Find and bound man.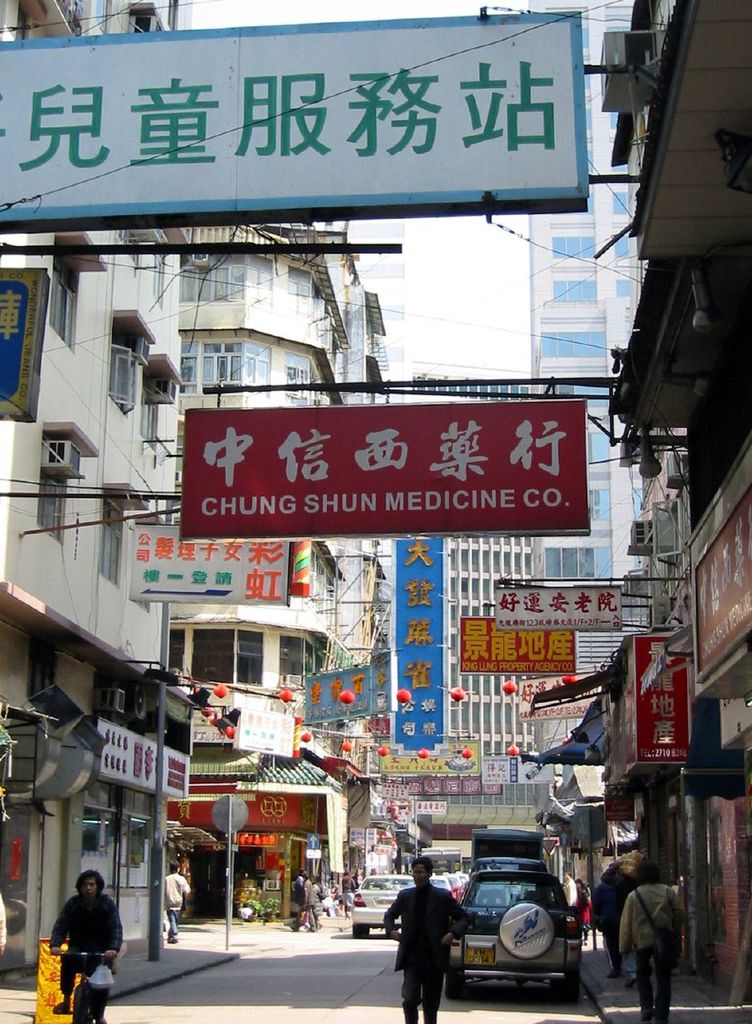
Bound: <region>610, 865, 680, 1023</region>.
